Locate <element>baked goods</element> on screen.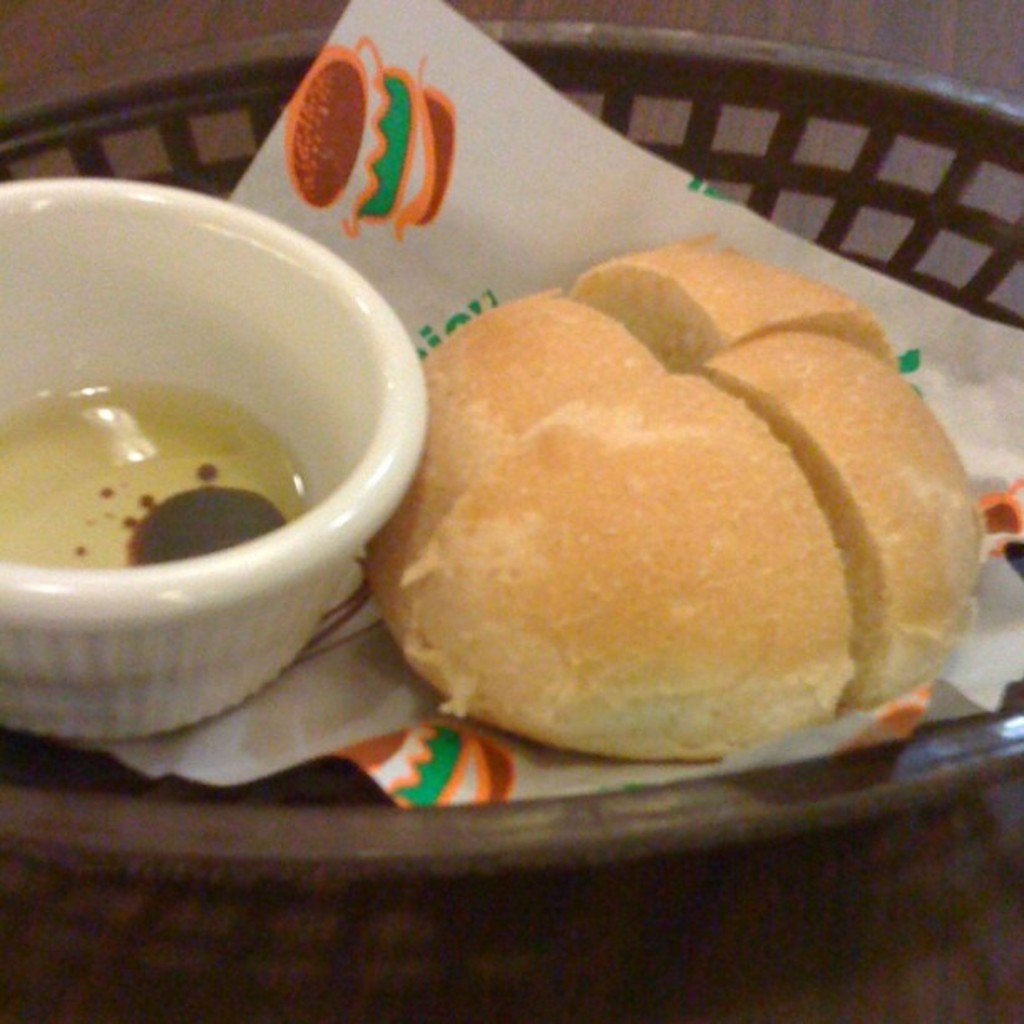
On screen at x1=566, y1=234, x2=900, y2=373.
